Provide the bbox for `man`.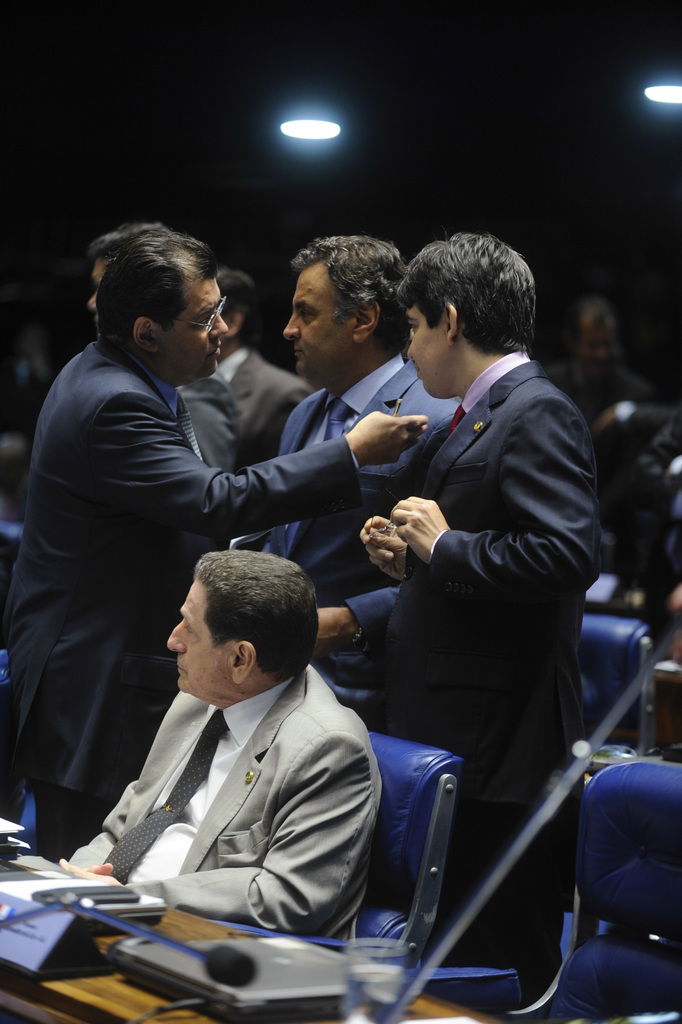
left=313, top=210, right=615, bottom=1016.
